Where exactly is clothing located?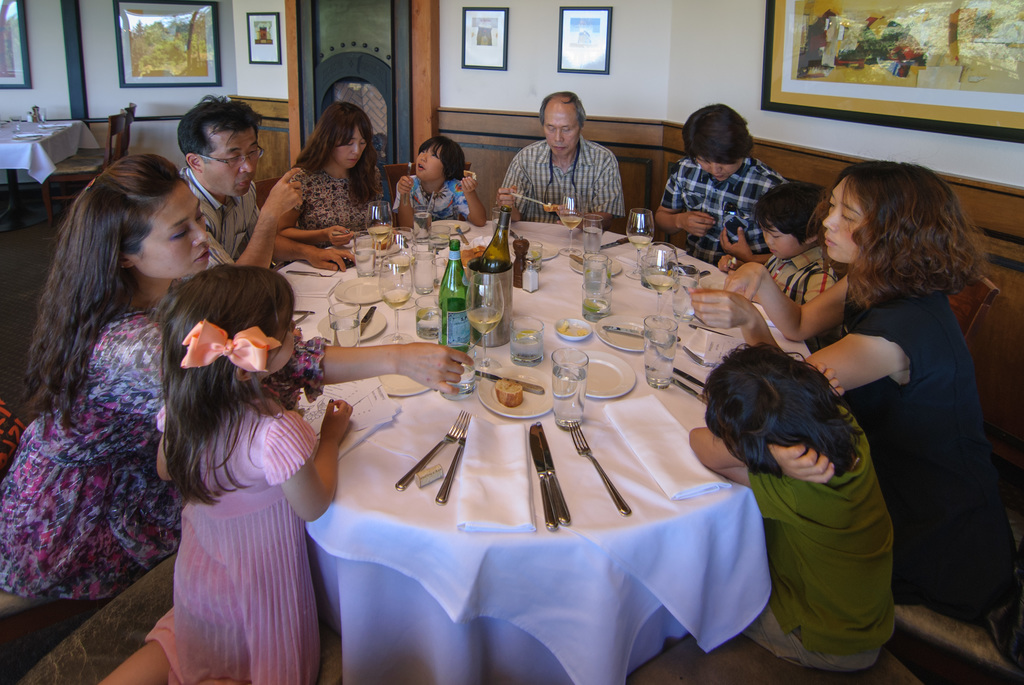
Its bounding box is region(822, 288, 1011, 564).
